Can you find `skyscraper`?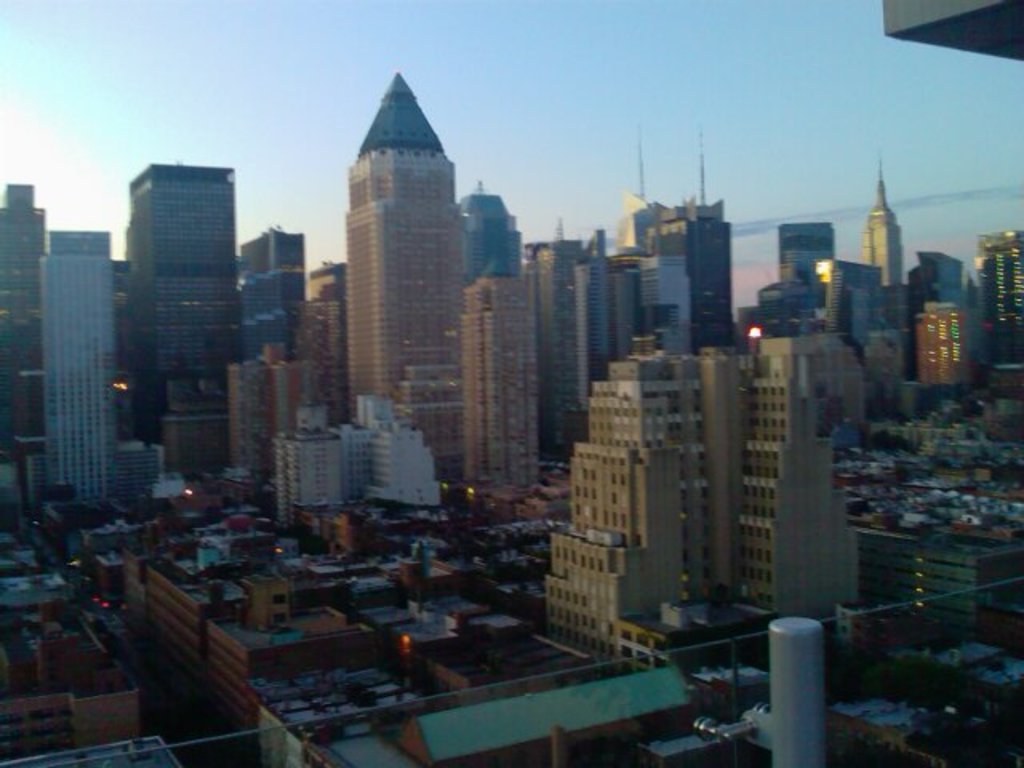
Yes, bounding box: 339,67,461,474.
